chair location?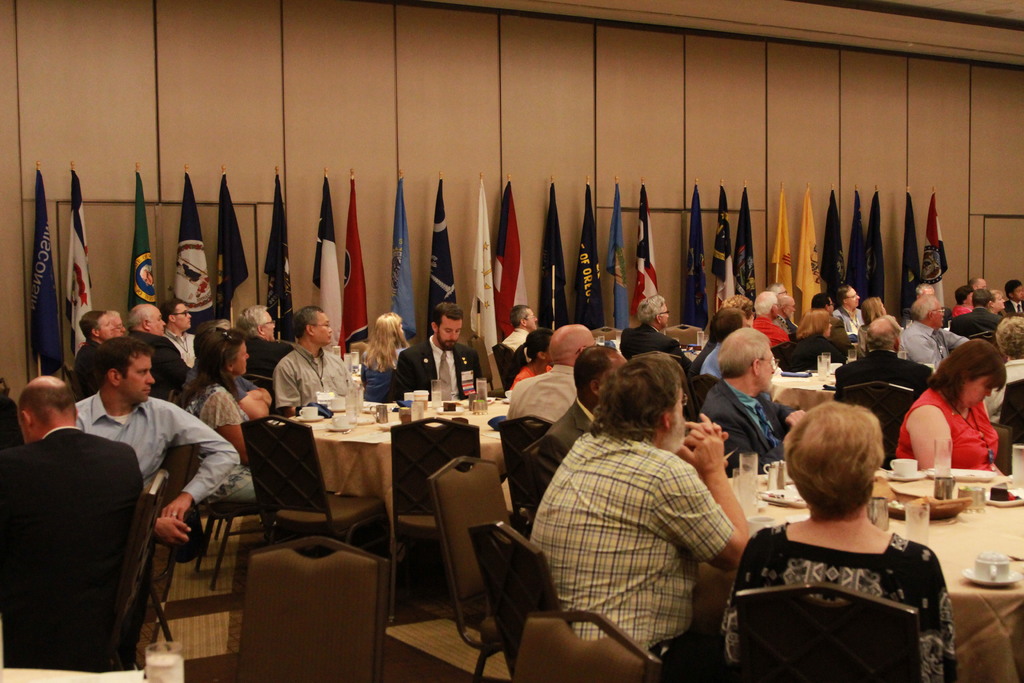
box=[989, 424, 1011, 477]
